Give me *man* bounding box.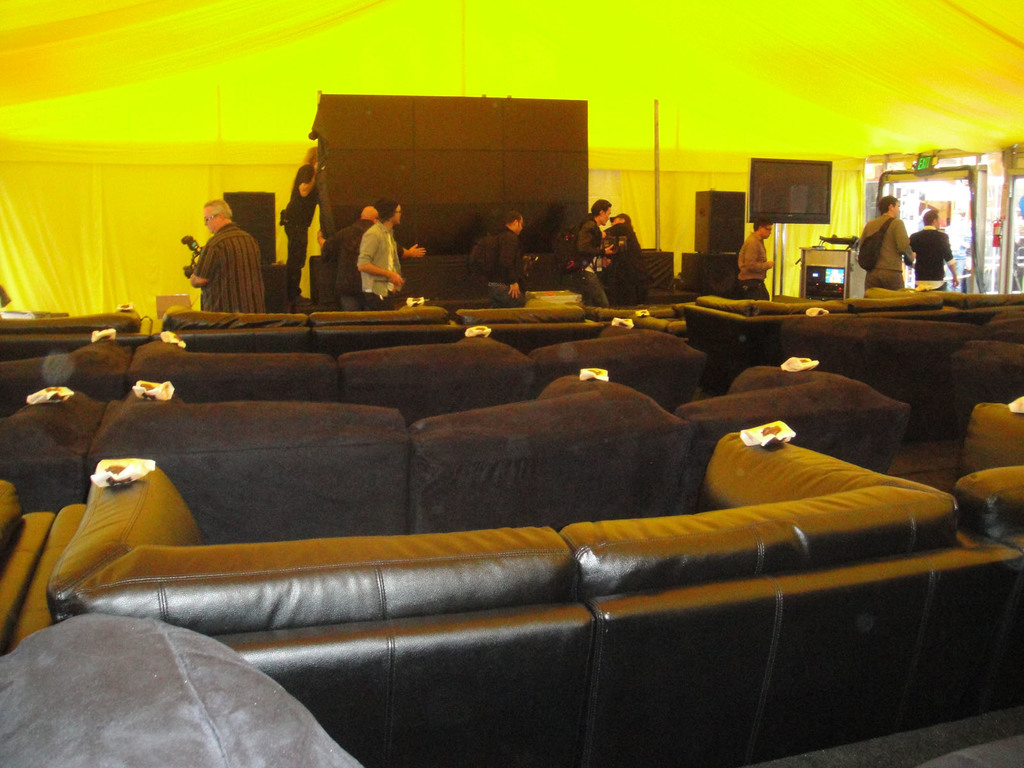
(left=180, top=195, right=256, bottom=315).
